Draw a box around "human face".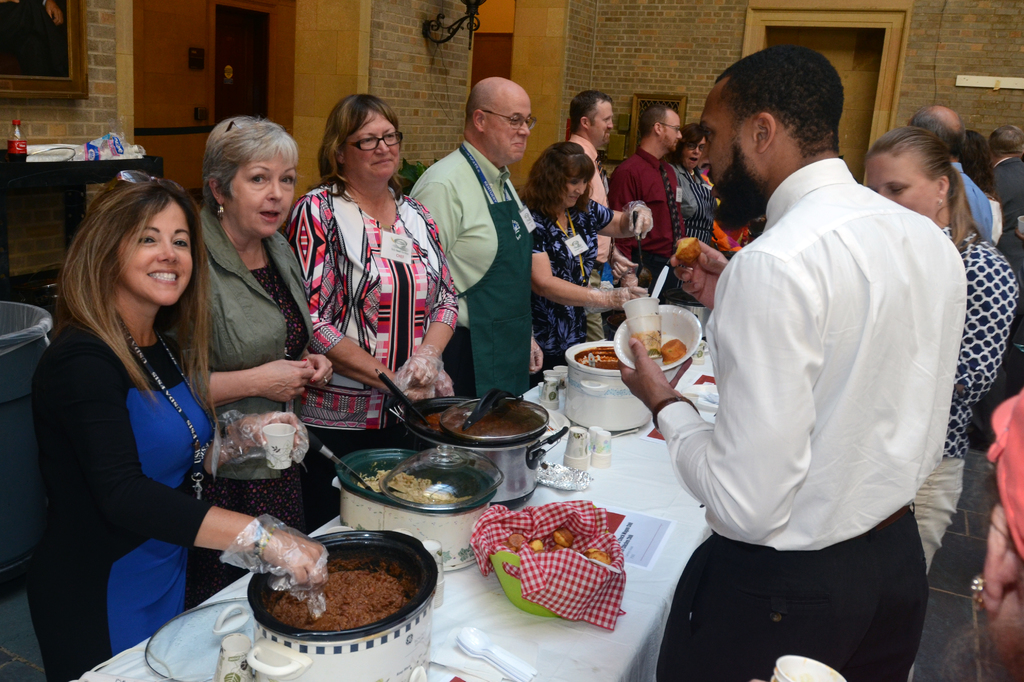
664,109,680,152.
